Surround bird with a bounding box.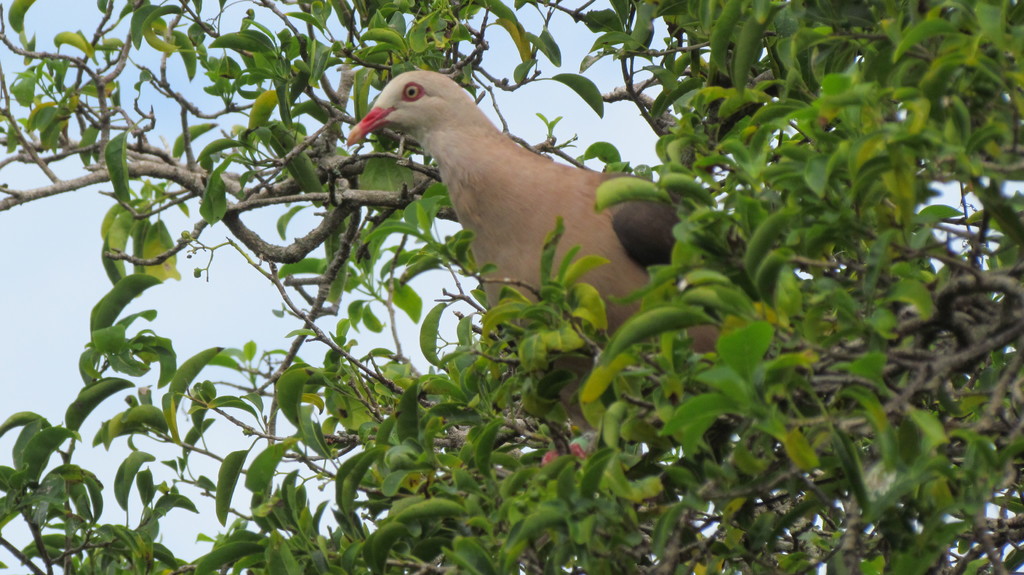
346:68:740:469.
